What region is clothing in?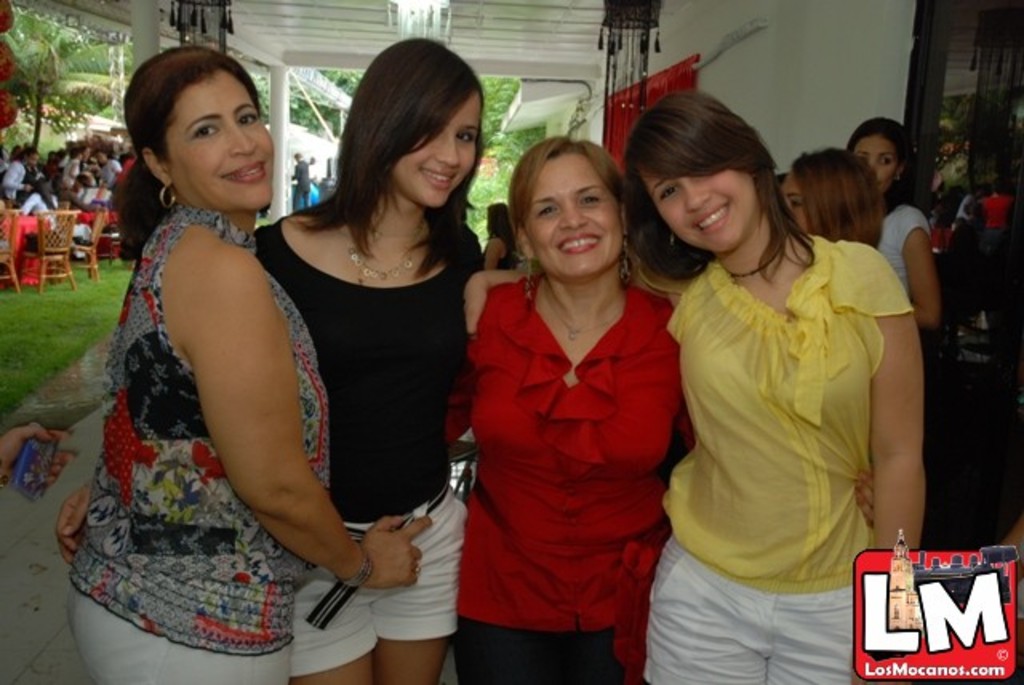
91/160/126/208.
